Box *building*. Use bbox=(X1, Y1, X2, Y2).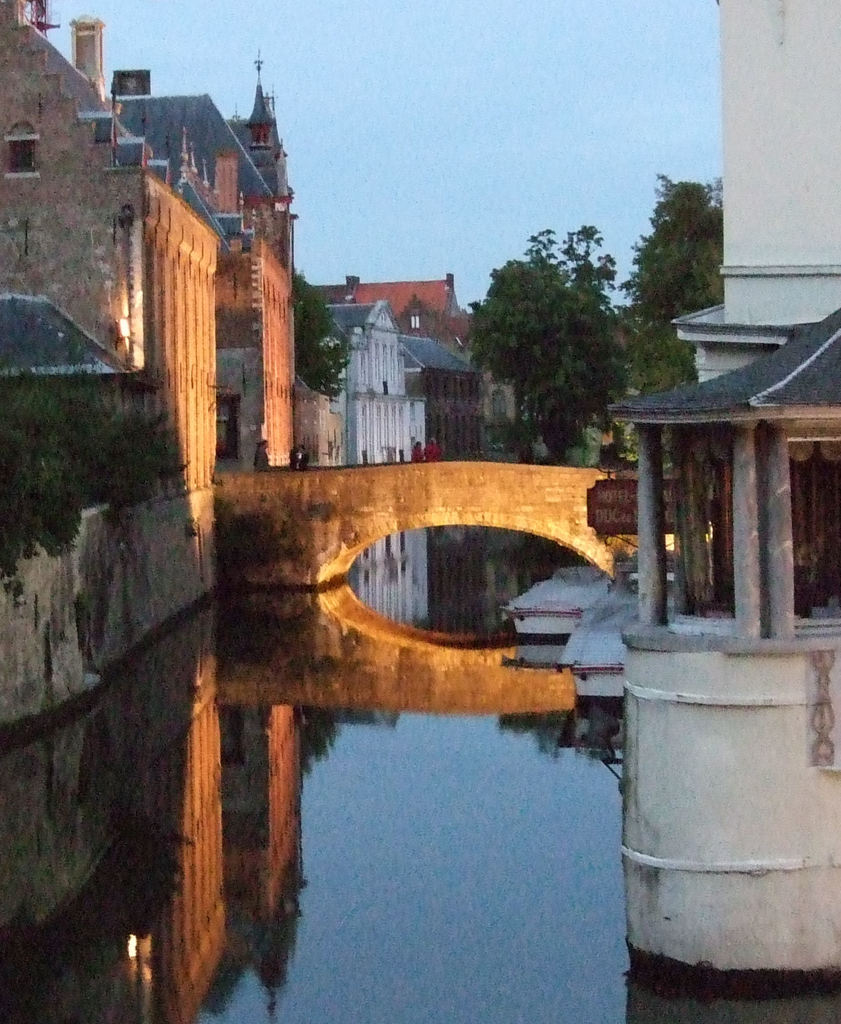
bbox=(625, 0, 840, 977).
